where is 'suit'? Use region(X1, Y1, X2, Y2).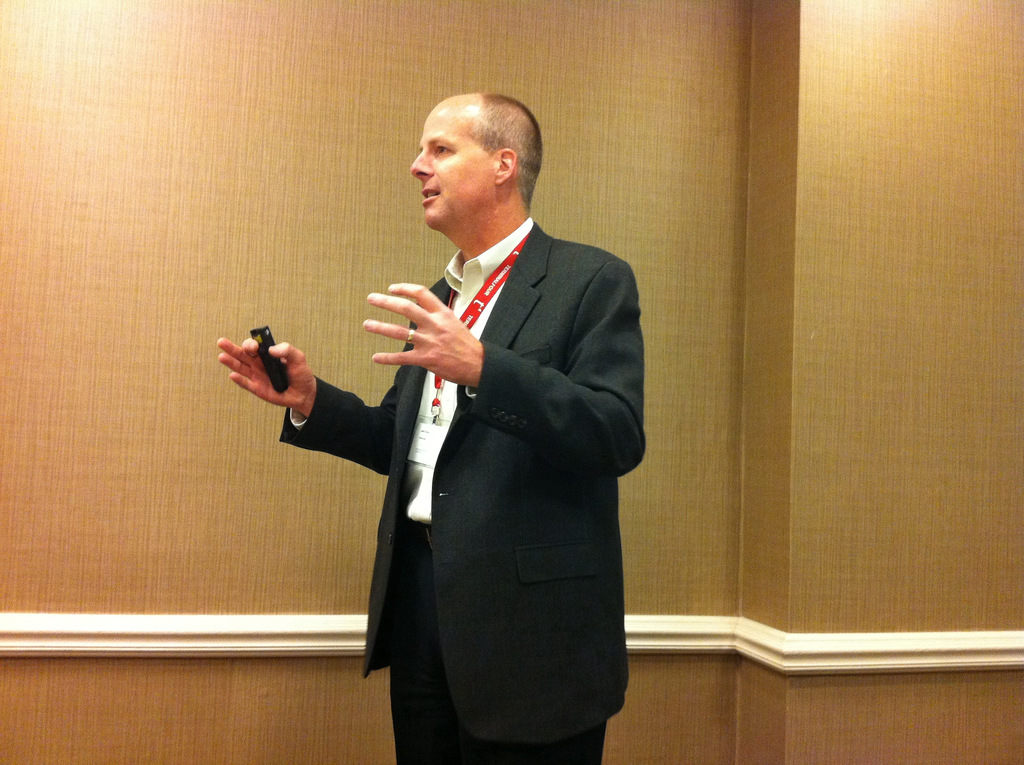
region(329, 134, 651, 760).
